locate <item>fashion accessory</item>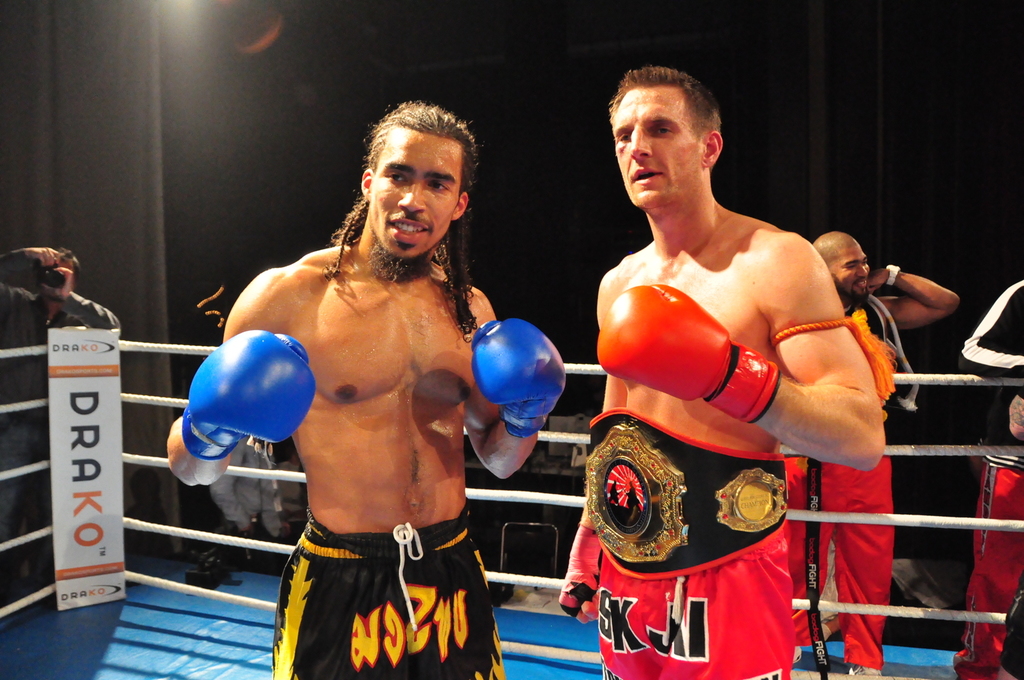
886 264 899 286
